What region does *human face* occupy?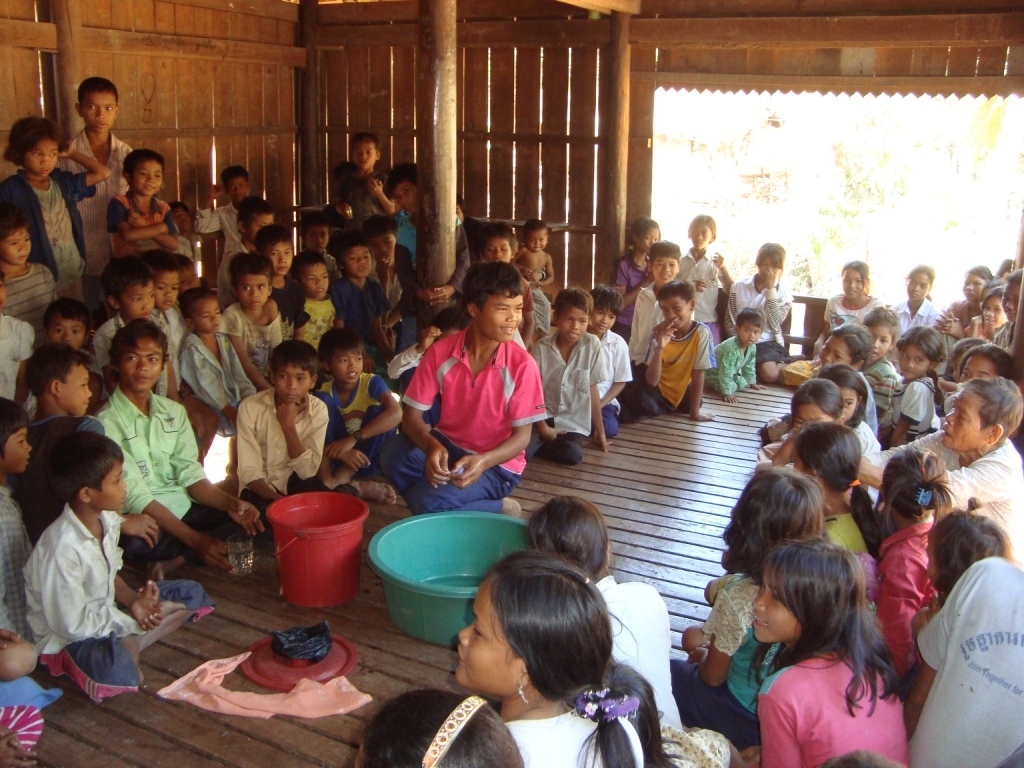
[6, 424, 31, 474].
